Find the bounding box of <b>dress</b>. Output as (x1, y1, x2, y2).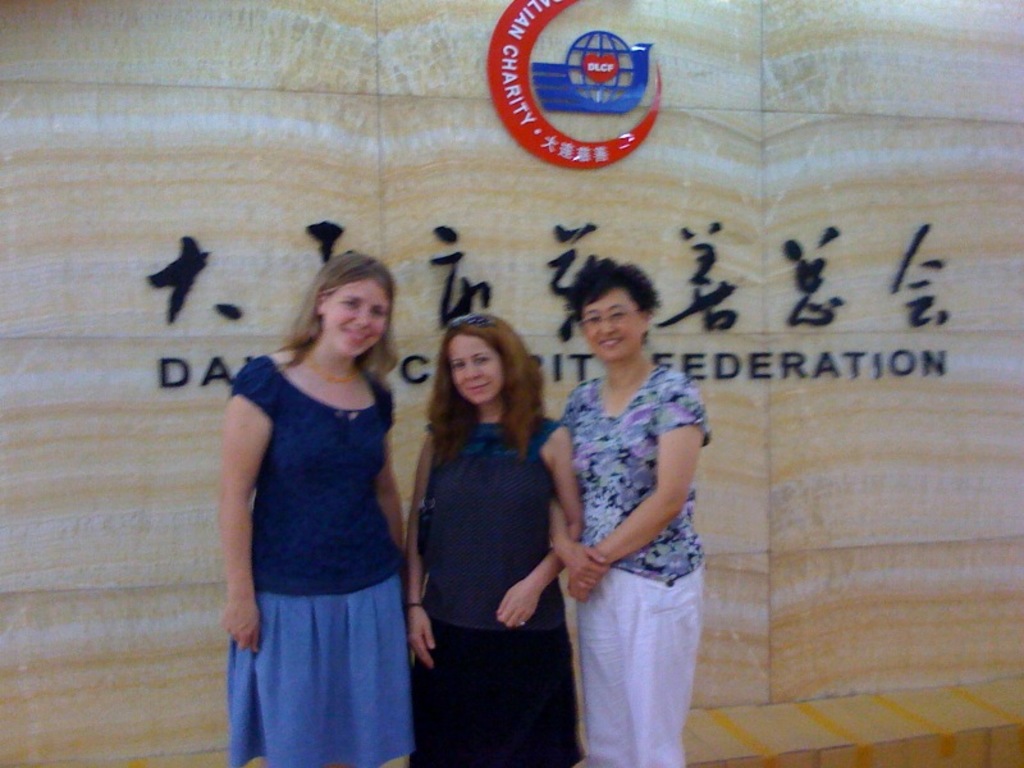
(559, 371, 718, 586).
